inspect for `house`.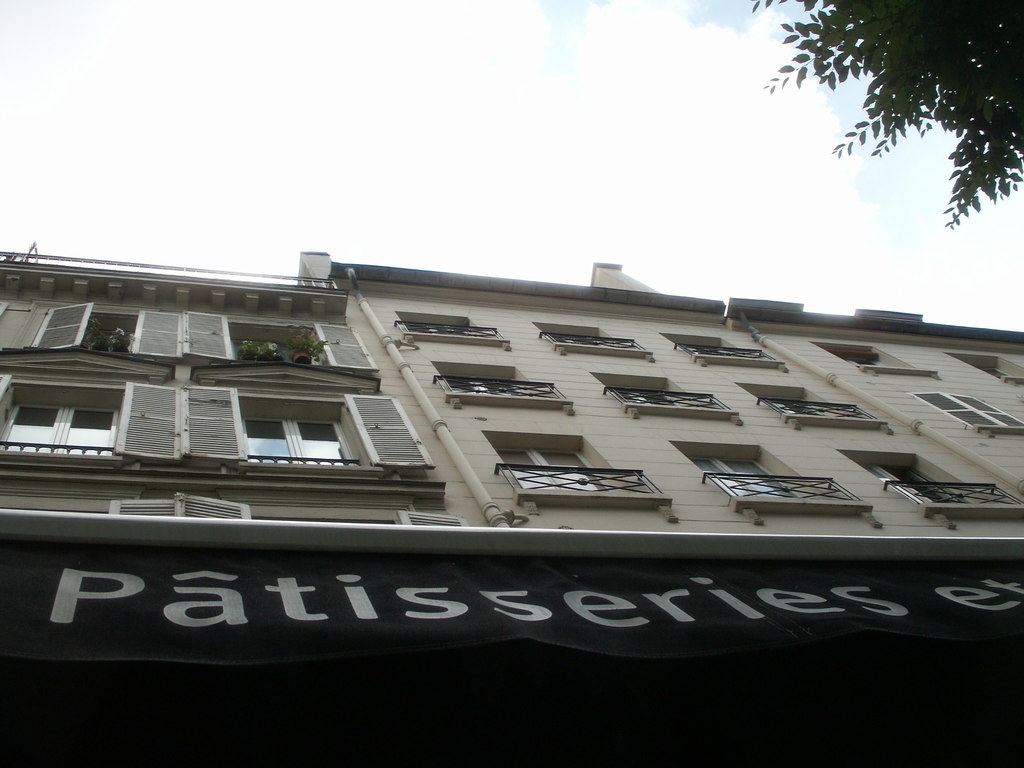
Inspection: (0,247,1023,767).
